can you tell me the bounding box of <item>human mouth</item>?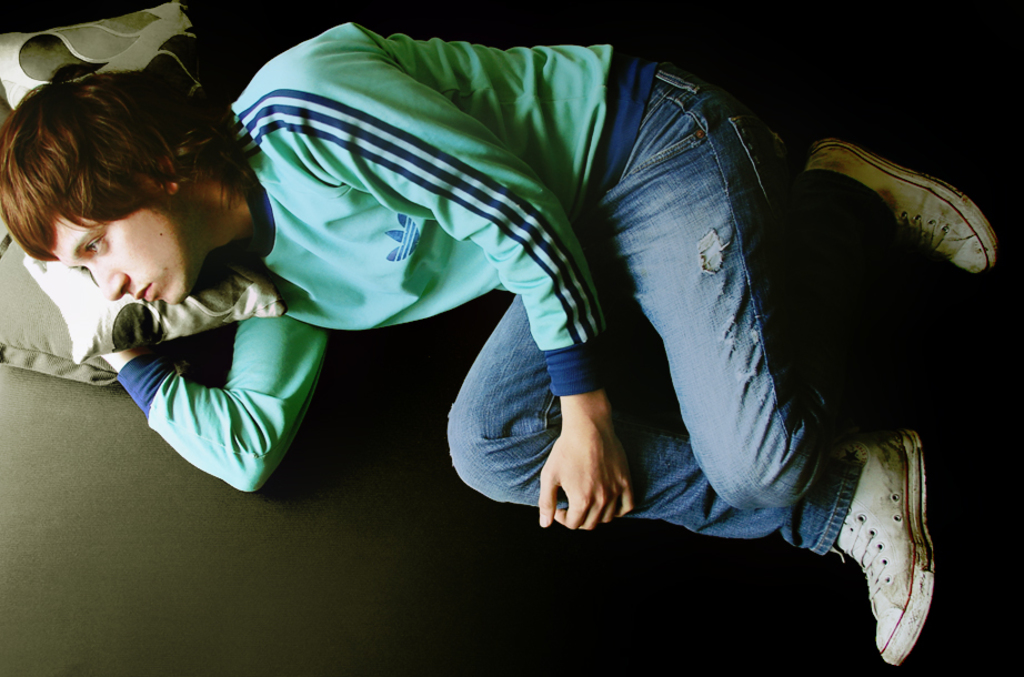
locate(134, 281, 152, 302).
